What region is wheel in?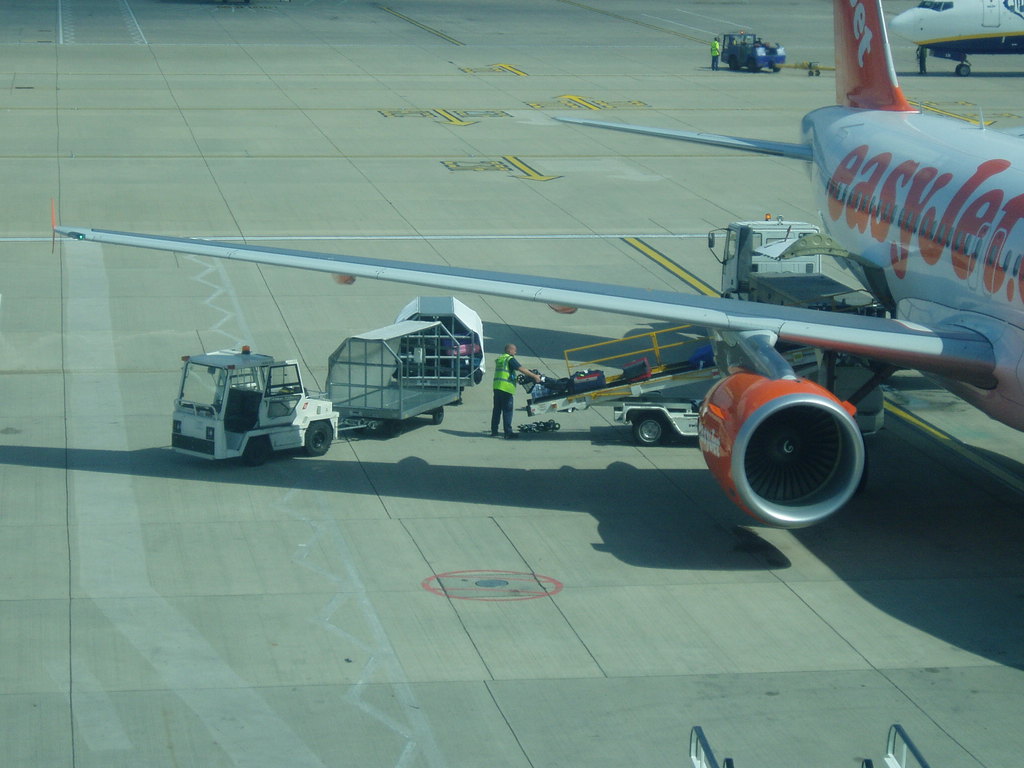
select_region(748, 60, 759, 73).
